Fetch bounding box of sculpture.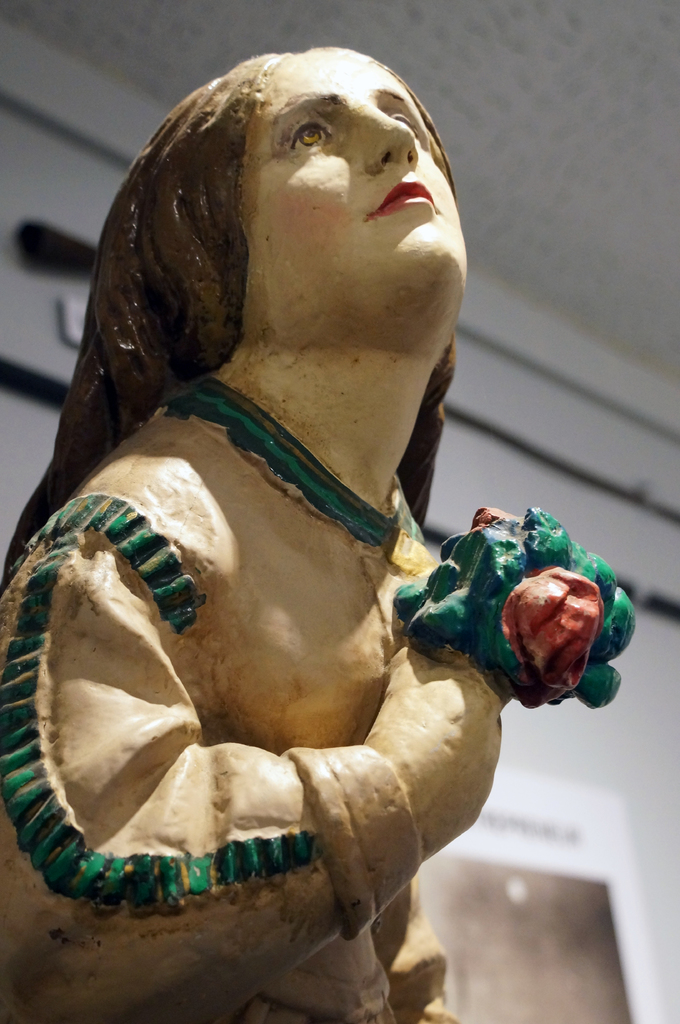
Bbox: Rect(0, 59, 583, 1023).
